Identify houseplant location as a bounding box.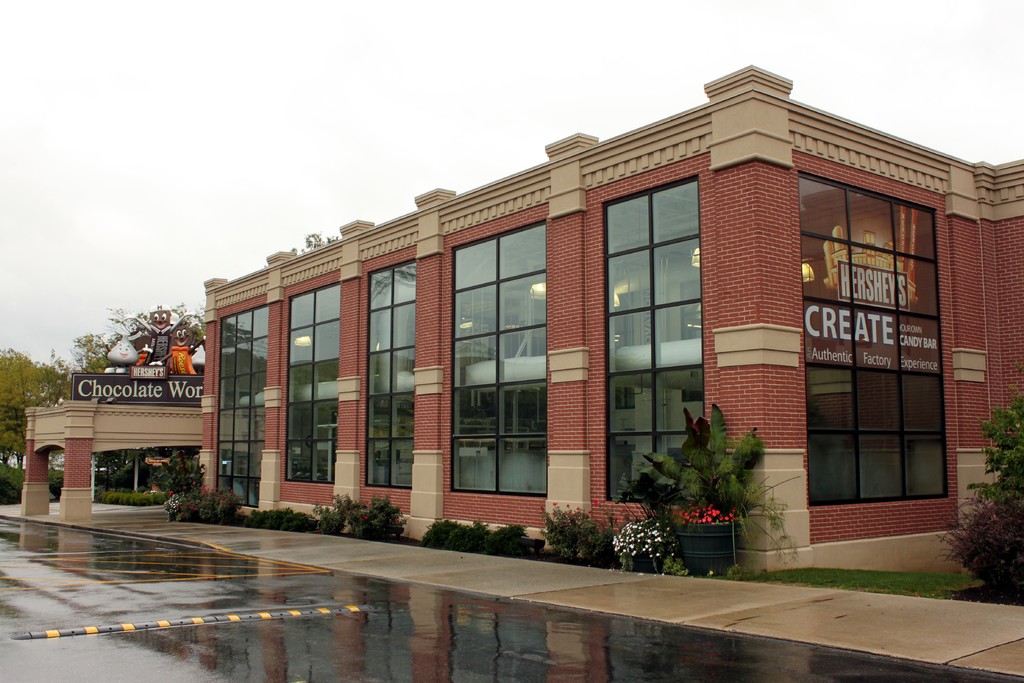
bbox=[632, 395, 810, 583].
